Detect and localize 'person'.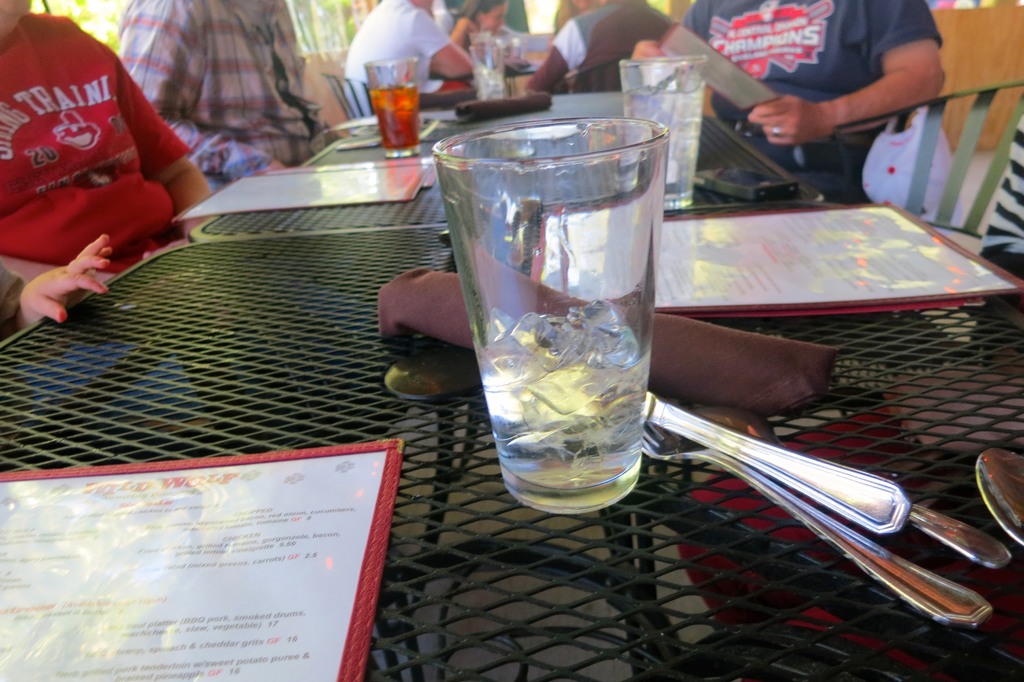
Localized at {"left": 343, "top": 0, "right": 481, "bottom": 114}.
